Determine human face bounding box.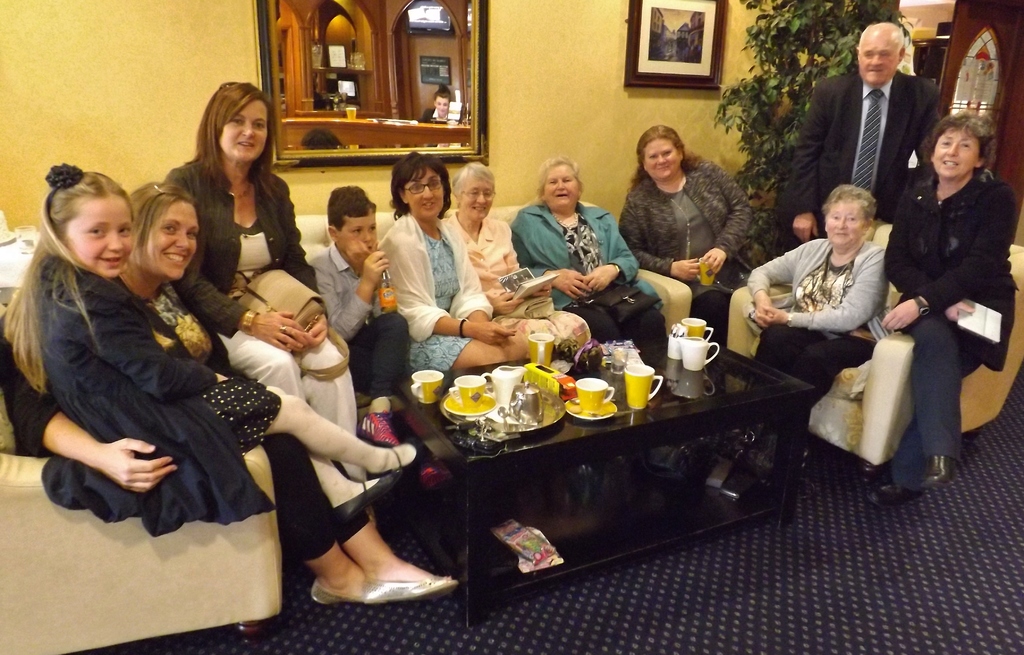
Determined: locate(826, 197, 862, 245).
